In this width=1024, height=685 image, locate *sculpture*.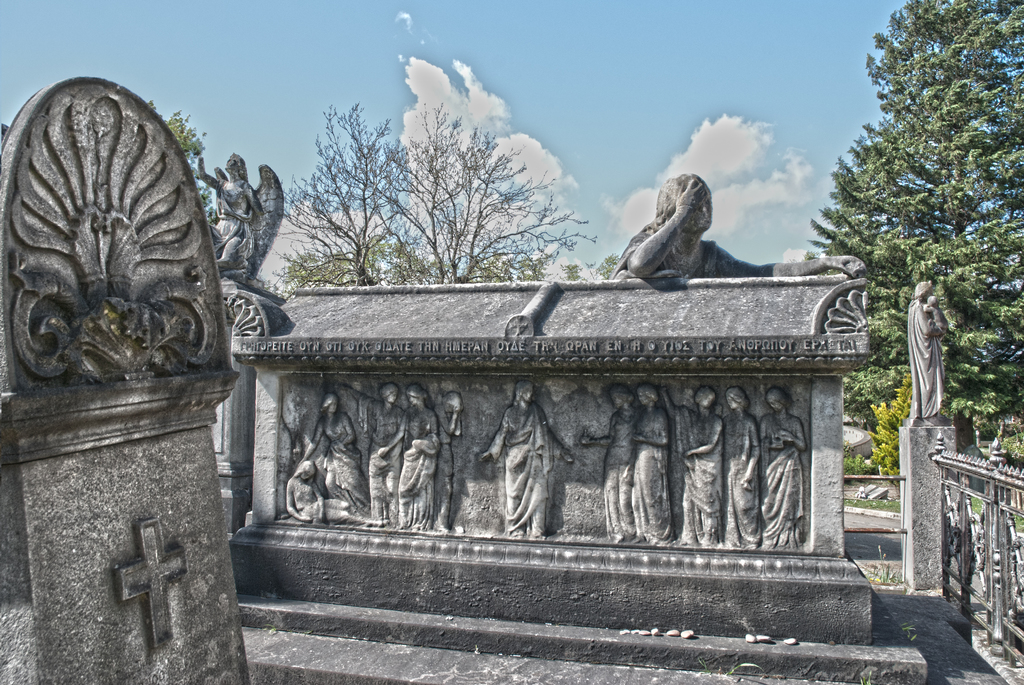
Bounding box: x1=375 y1=382 x2=439 y2=532.
